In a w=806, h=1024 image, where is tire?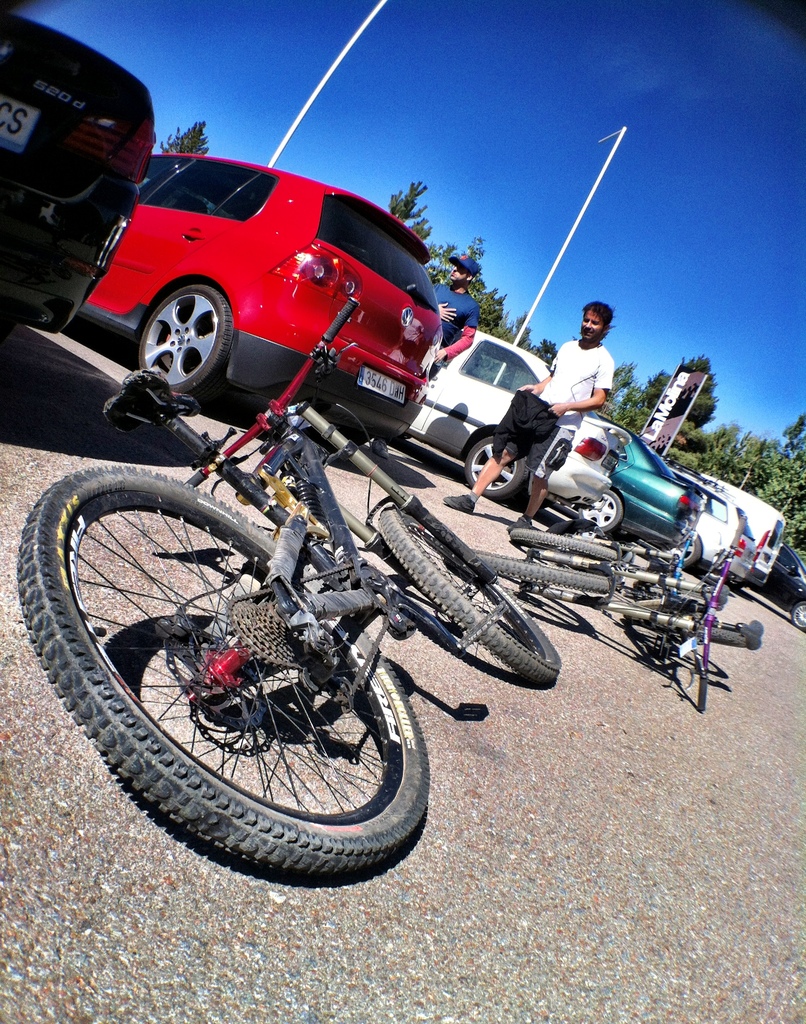
{"x1": 633, "y1": 580, "x2": 724, "y2": 611}.
